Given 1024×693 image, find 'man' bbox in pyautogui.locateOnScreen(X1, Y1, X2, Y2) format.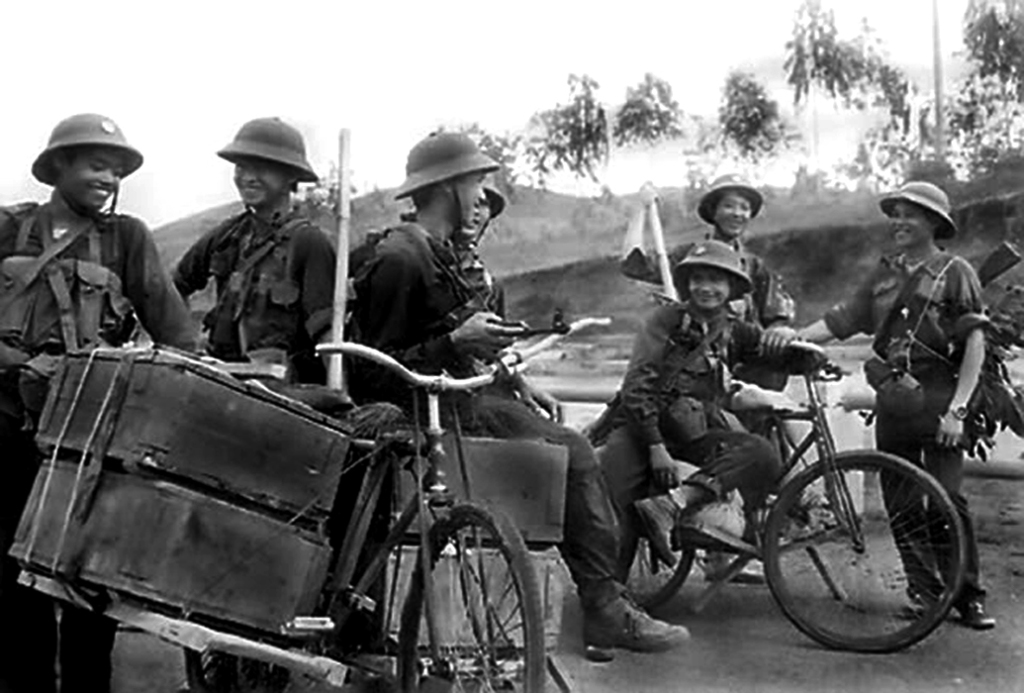
pyautogui.locateOnScreen(617, 170, 794, 589).
